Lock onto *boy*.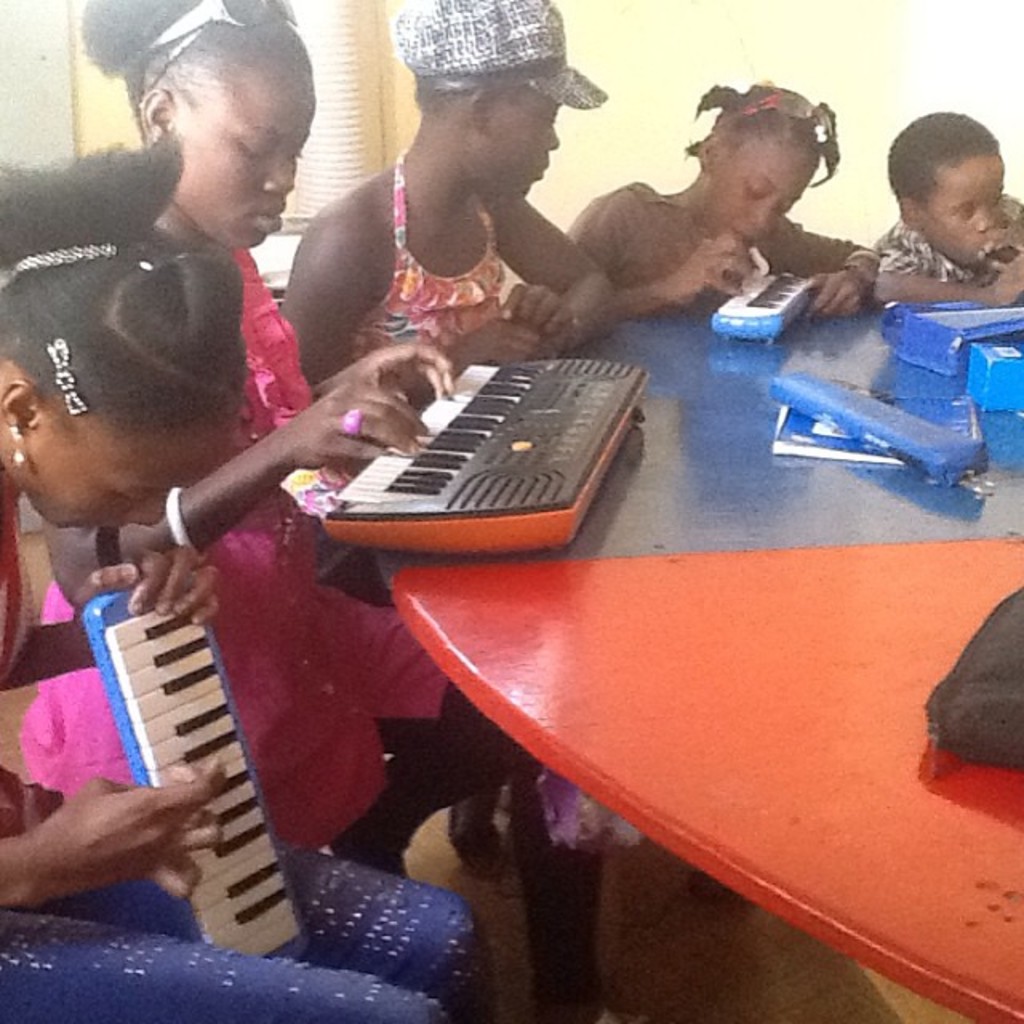
Locked: bbox=(880, 112, 1022, 307).
